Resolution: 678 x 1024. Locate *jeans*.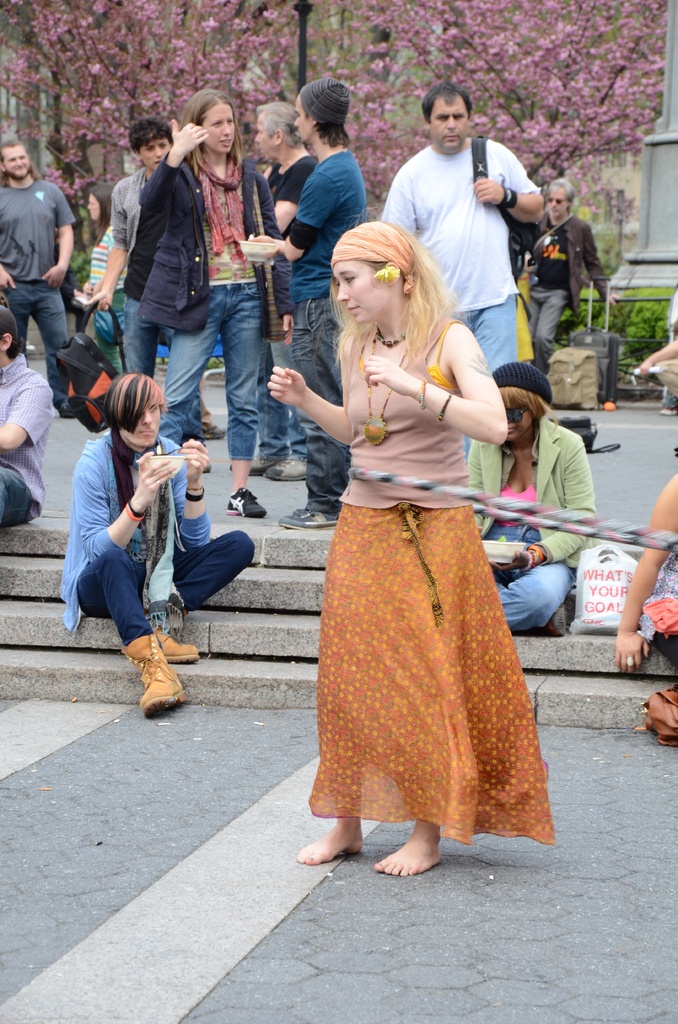
(0, 458, 32, 538).
